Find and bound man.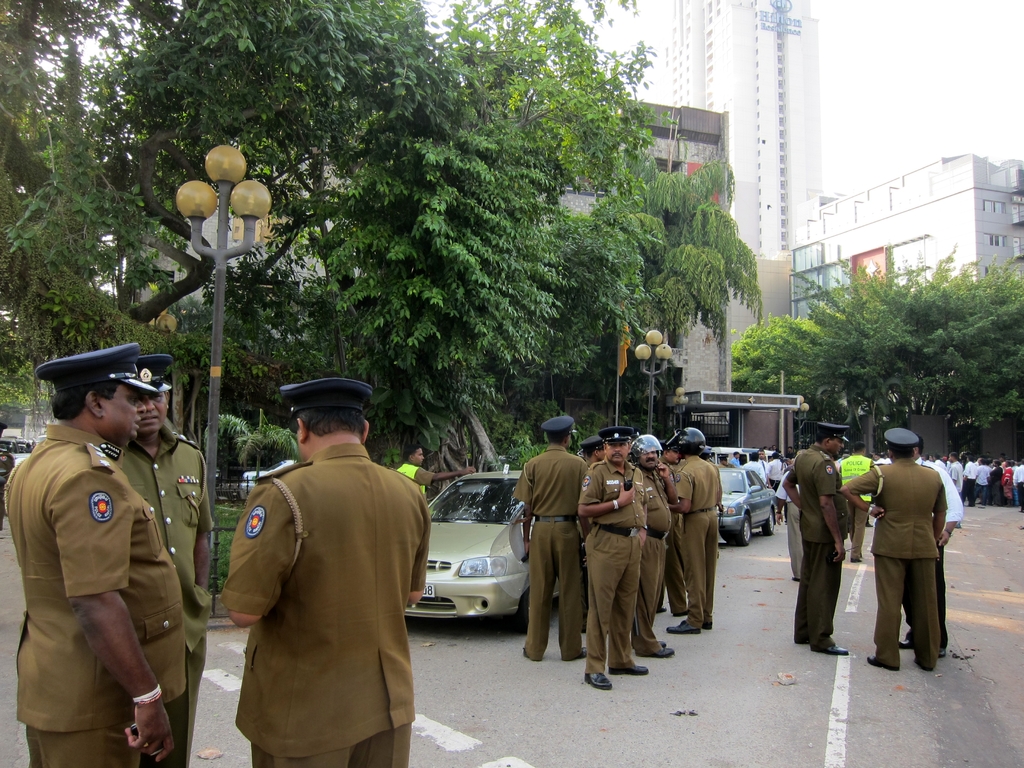
Bound: x1=201 y1=326 x2=437 y2=767.
